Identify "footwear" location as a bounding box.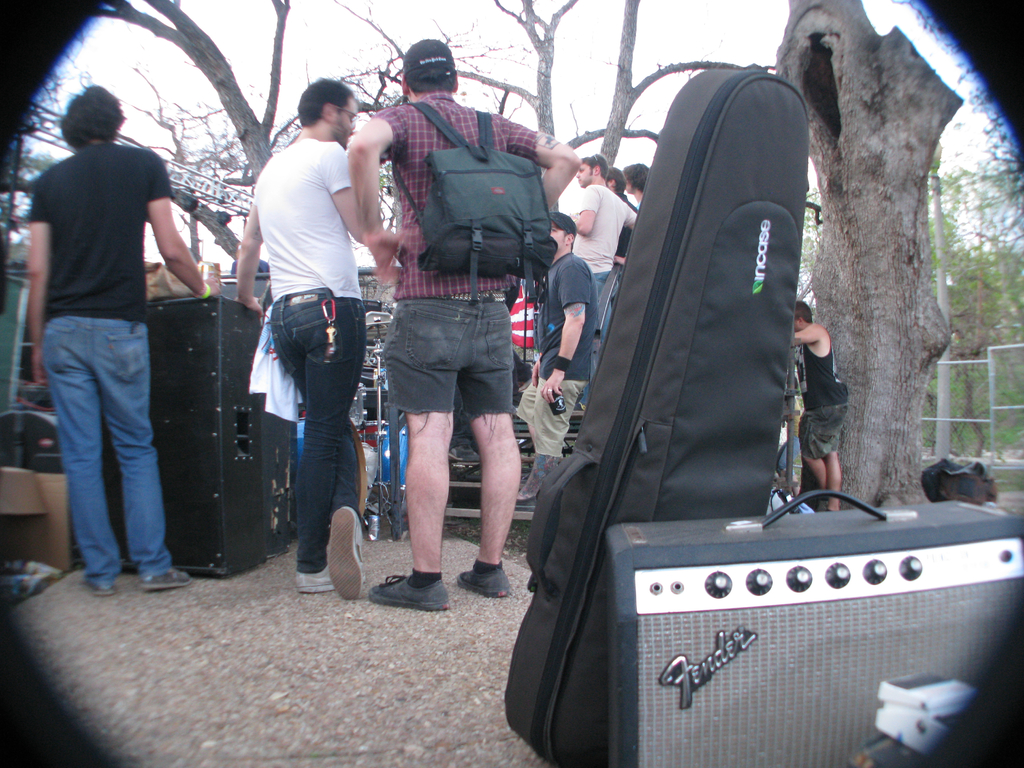
[137,563,193,591].
